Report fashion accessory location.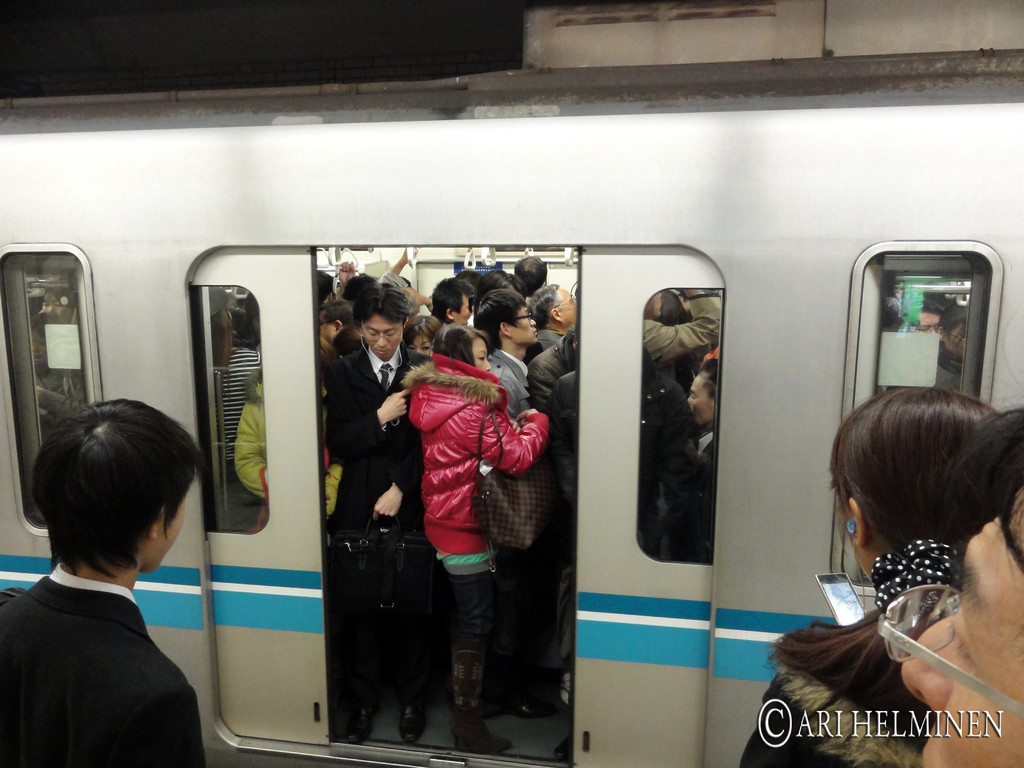
Report: <region>519, 312, 531, 321</region>.
